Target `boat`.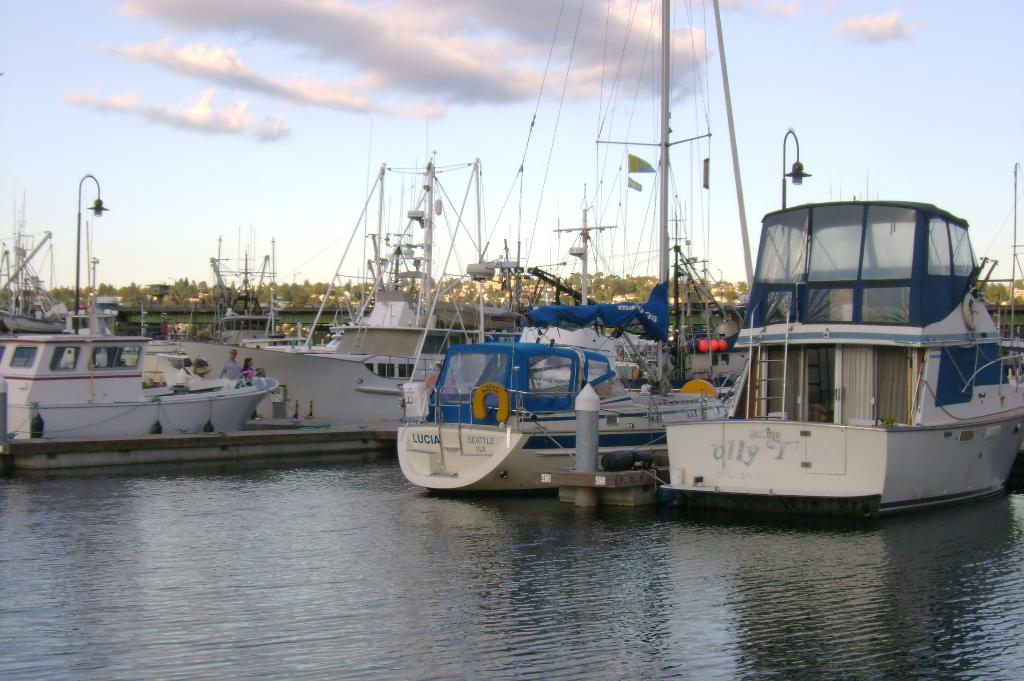
Target region: box=[394, 0, 745, 498].
